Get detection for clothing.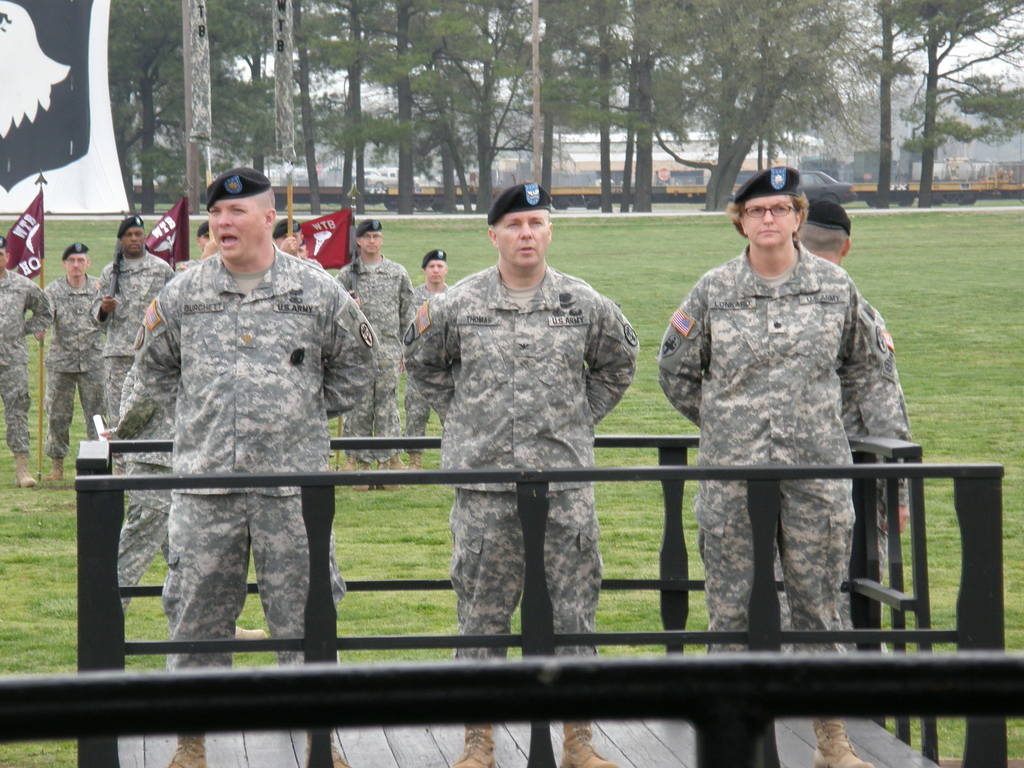
Detection: [left=657, top=257, right=929, bottom=748].
